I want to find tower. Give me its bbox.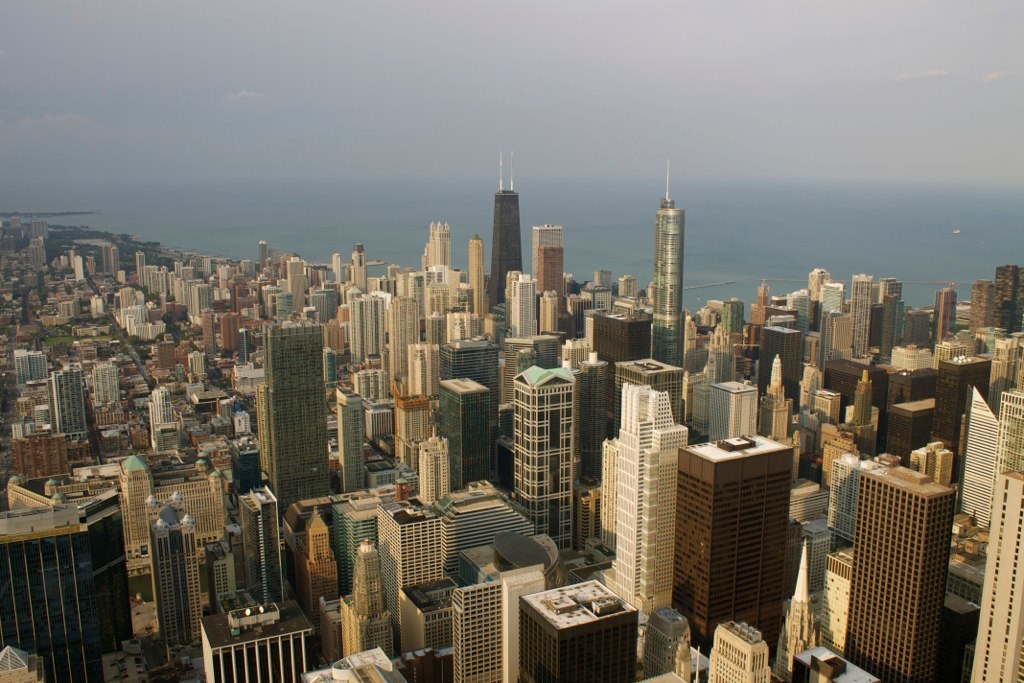
bbox=(344, 227, 486, 400).
